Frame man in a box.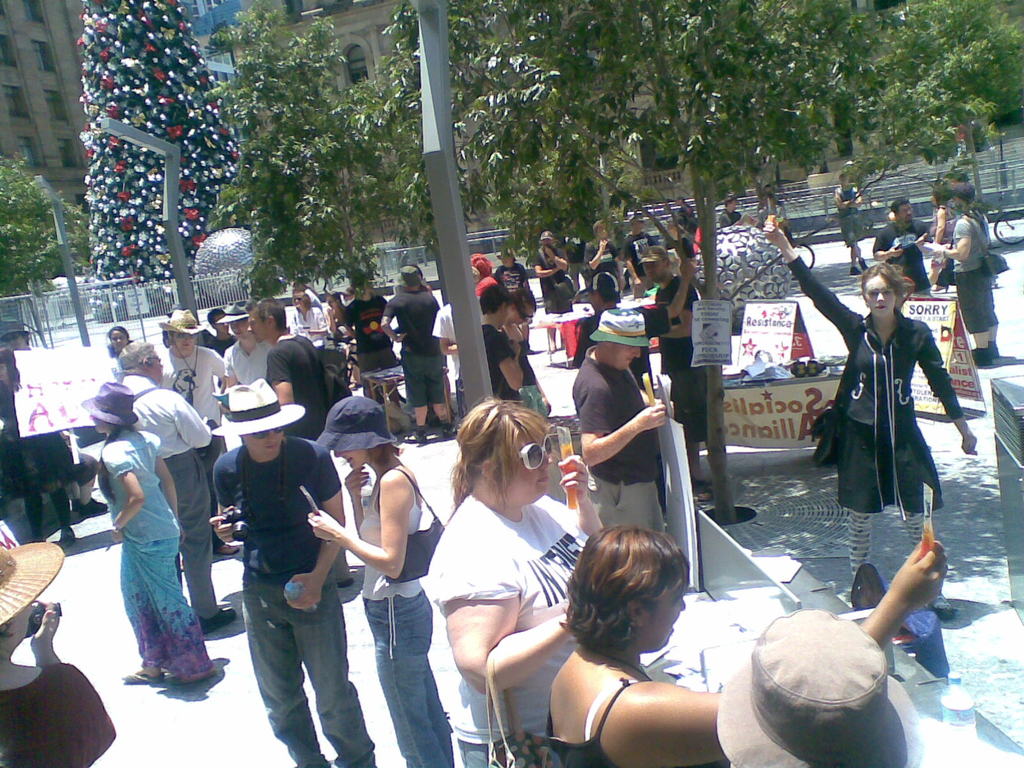
718, 193, 743, 230.
